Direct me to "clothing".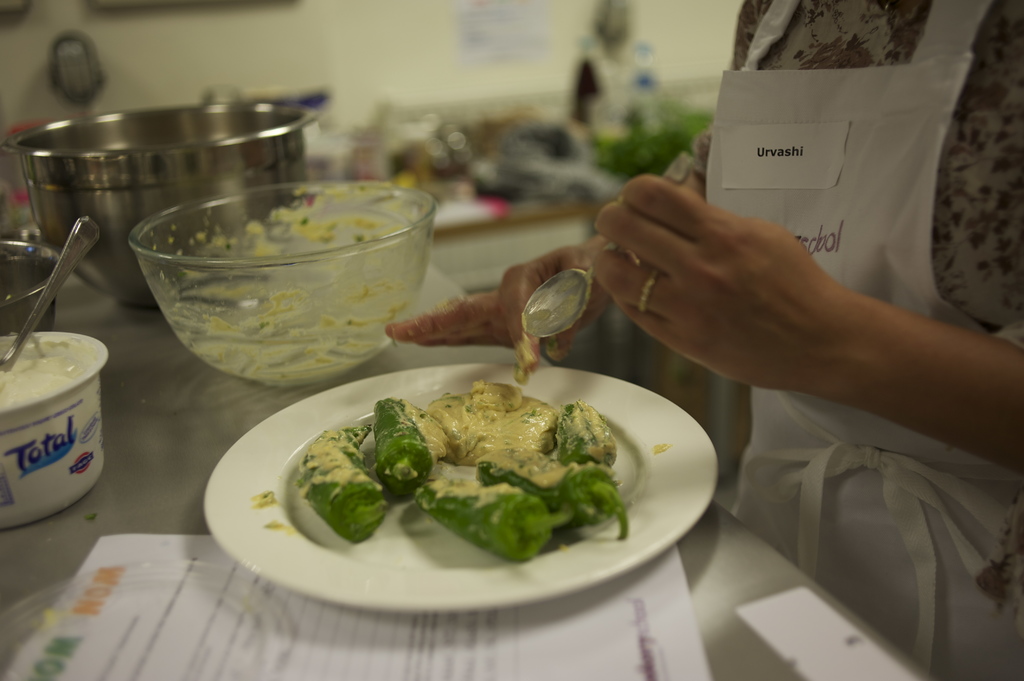
Direction: detection(704, 0, 1023, 648).
